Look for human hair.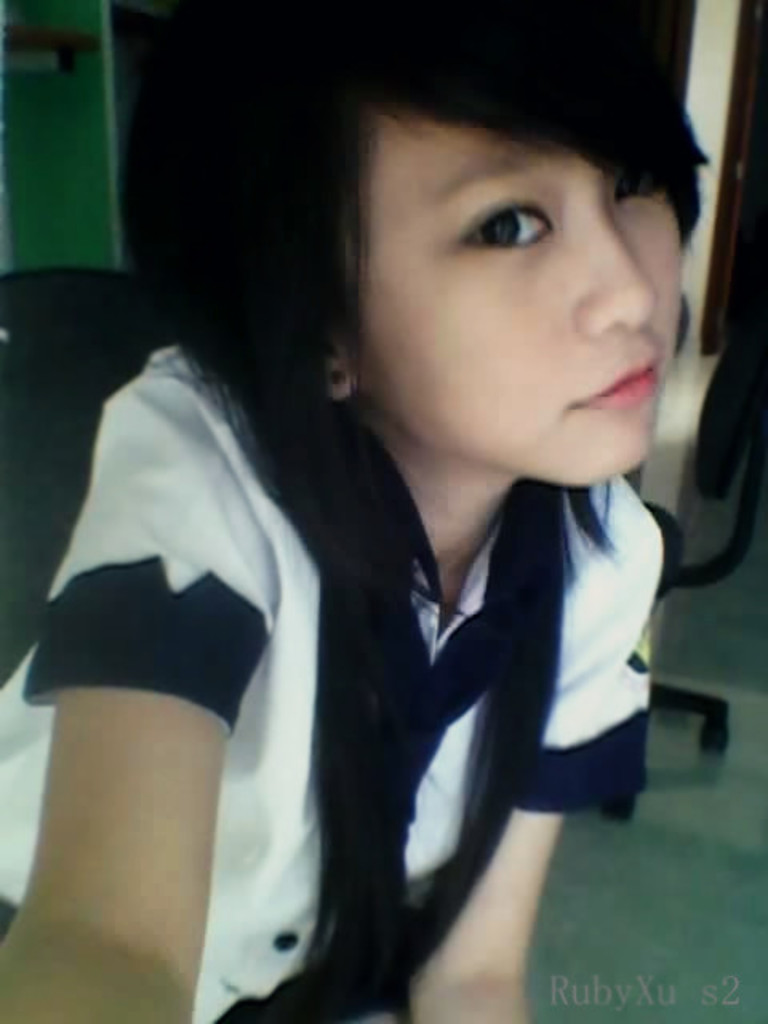
Found: [114, 0, 714, 1022].
